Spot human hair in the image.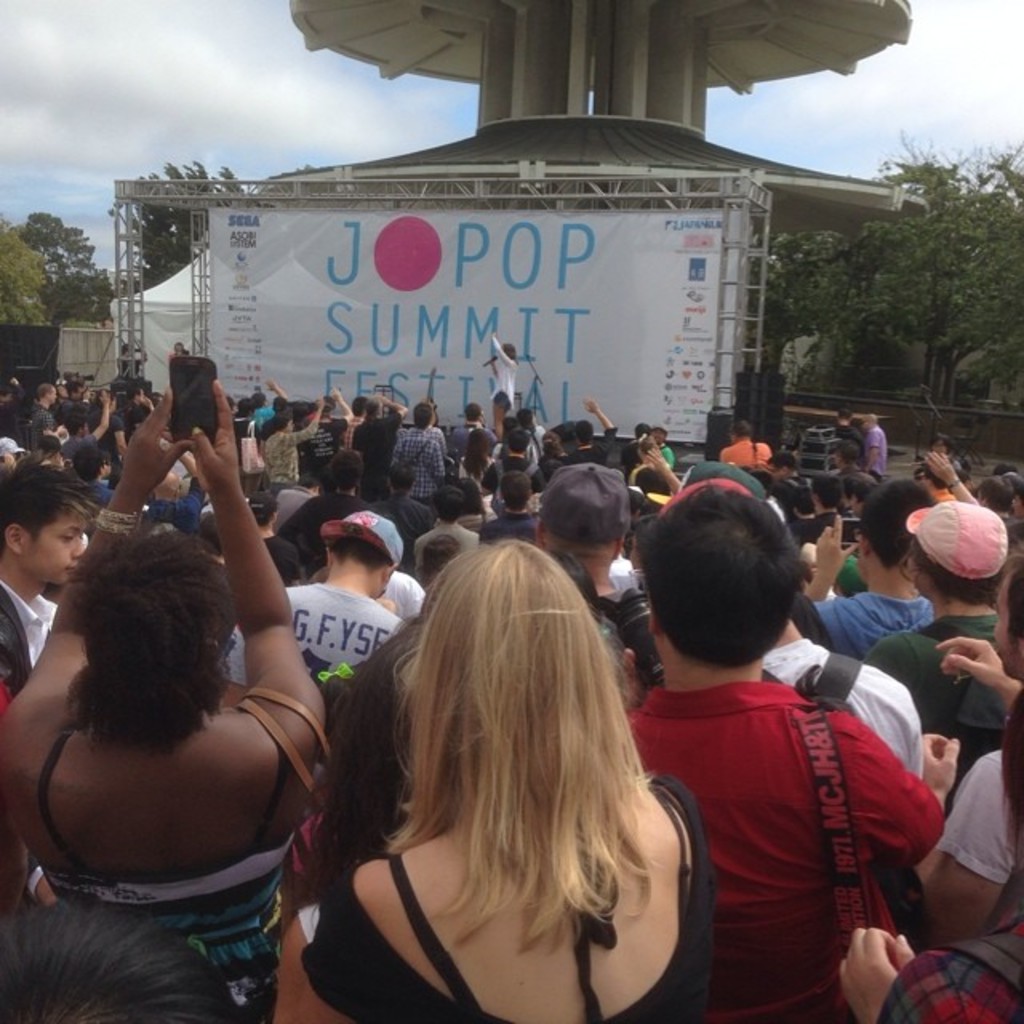
human hair found at (left=69, top=541, right=232, bottom=757).
